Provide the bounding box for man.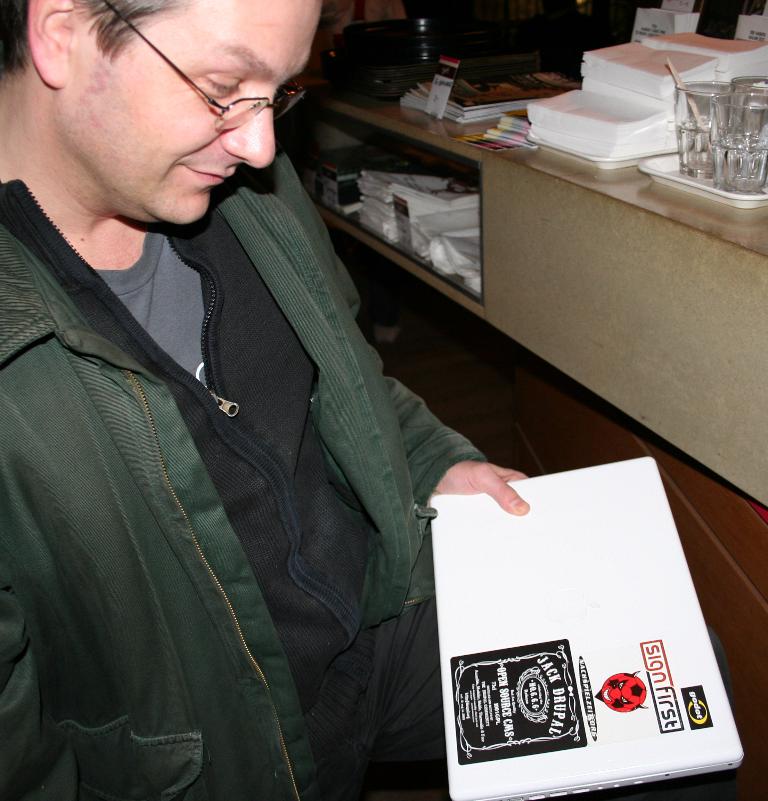
crop(15, 0, 537, 794).
